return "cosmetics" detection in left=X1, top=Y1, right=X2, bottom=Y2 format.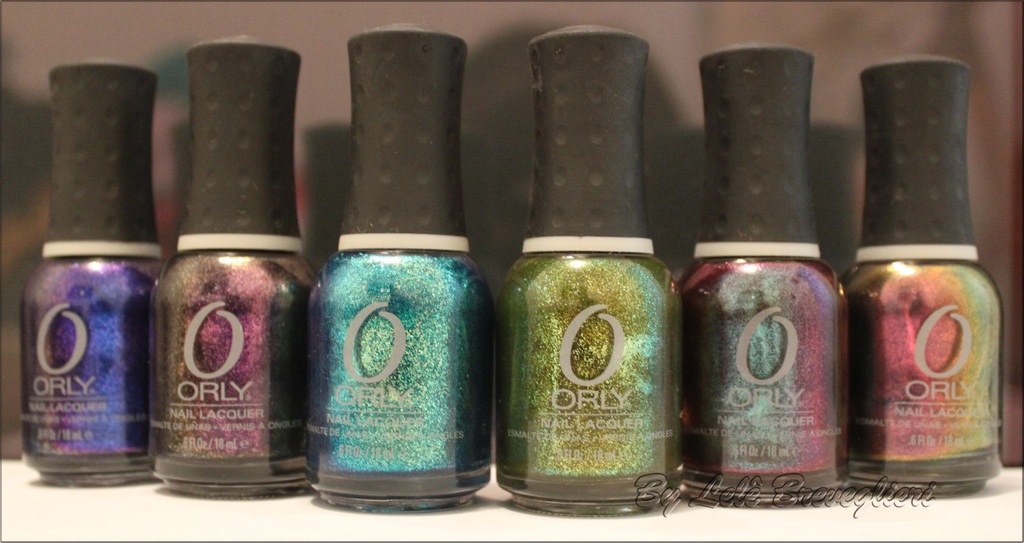
left=298, top=19, right=500, bottom=523.
